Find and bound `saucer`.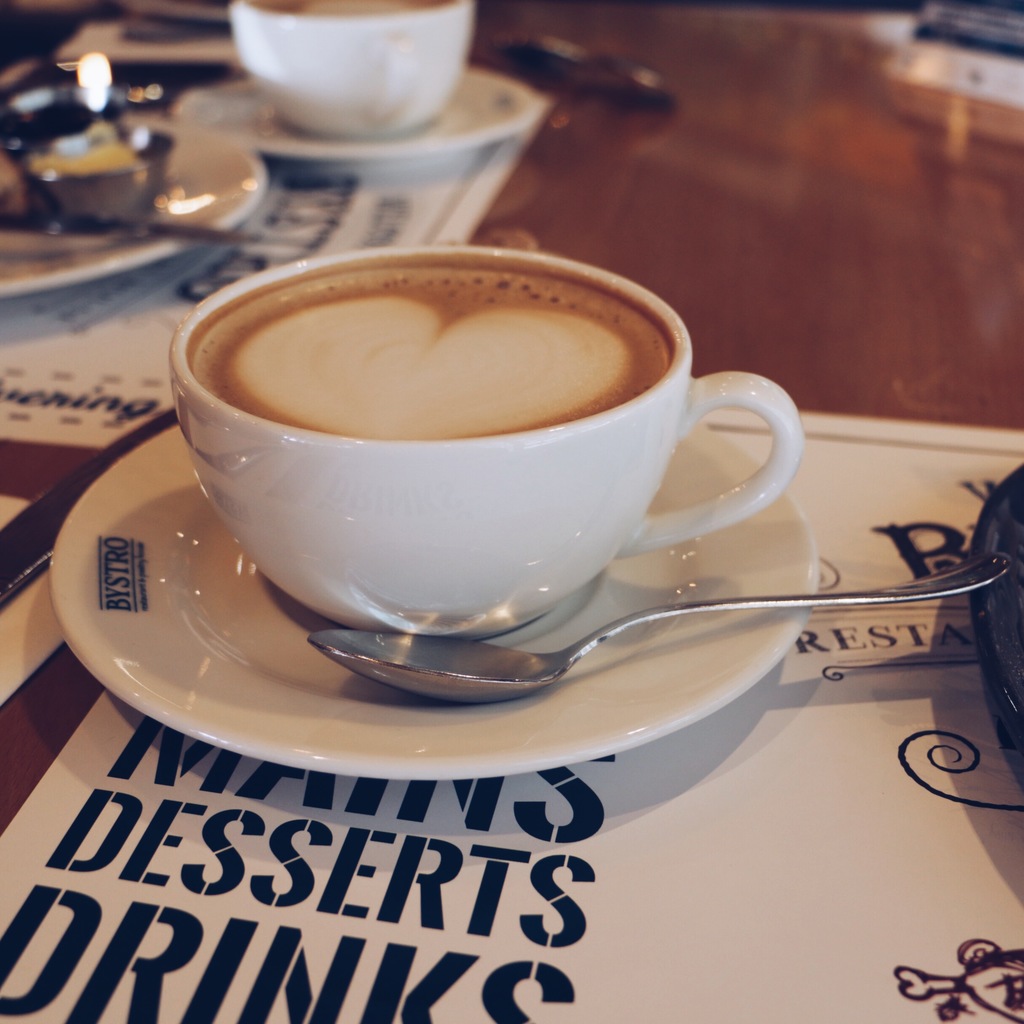
Bound: [172, 81, 553, 158].
